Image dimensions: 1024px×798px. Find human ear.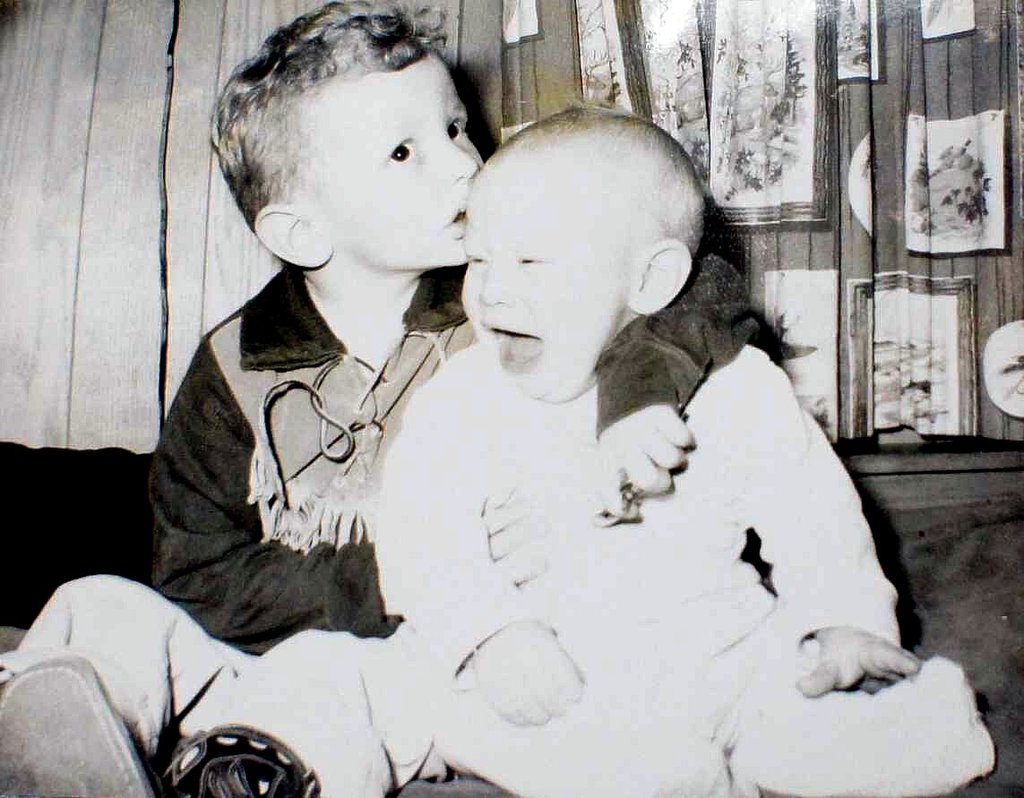
crop(630, 236, 695, 312).
